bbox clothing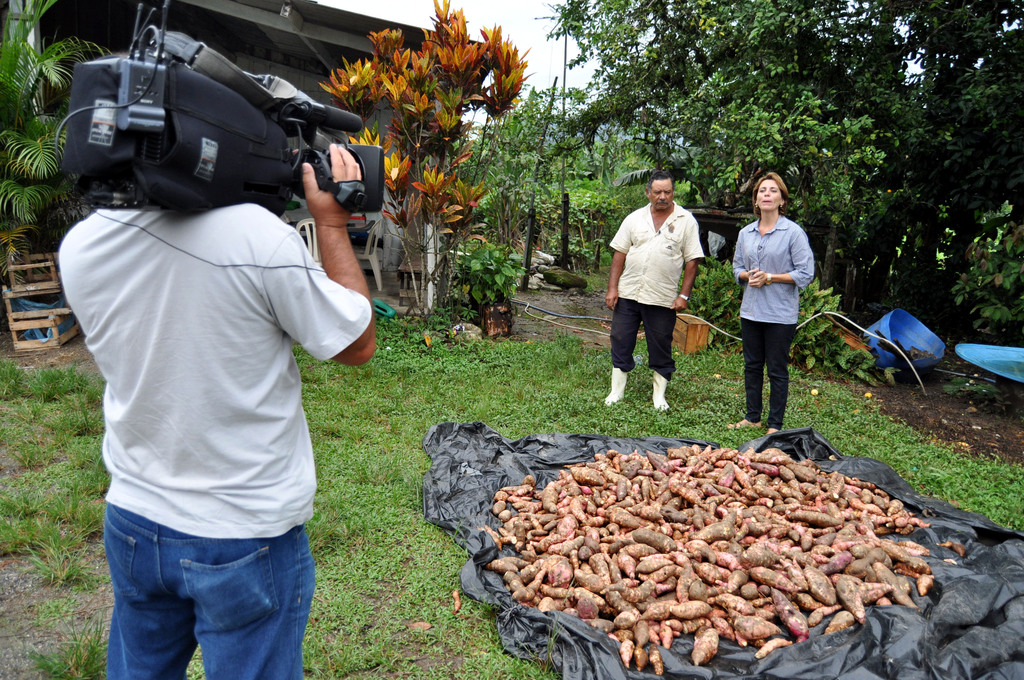
box(738, 202, 823, 410)
